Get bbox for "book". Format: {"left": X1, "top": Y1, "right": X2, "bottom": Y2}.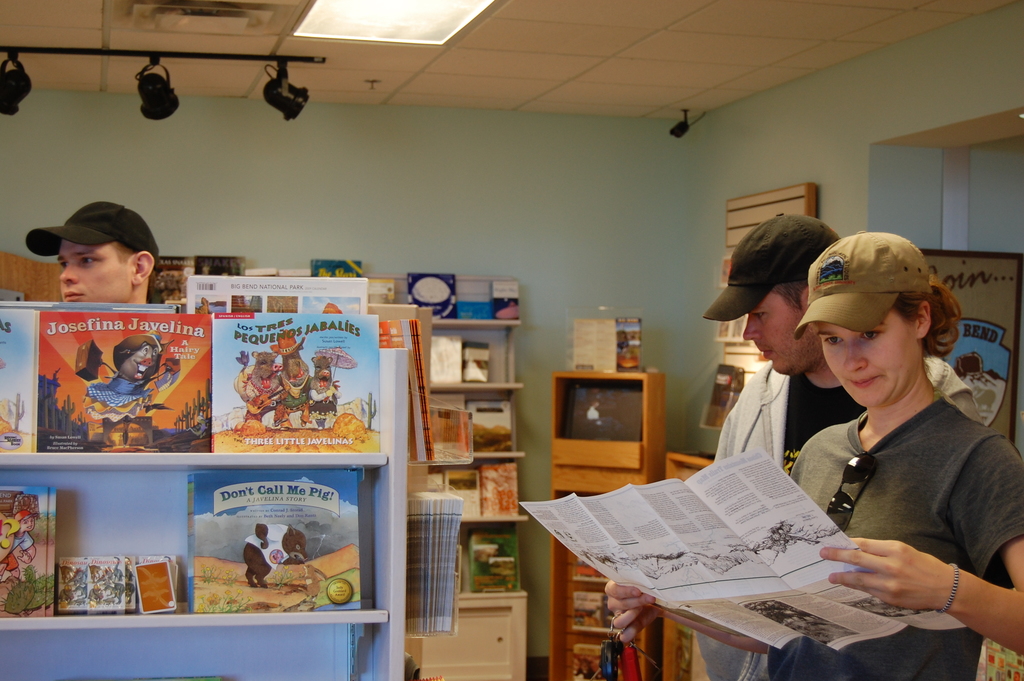
{"left": 2, "top": 485, "right": 63, "bottom": 621}.
